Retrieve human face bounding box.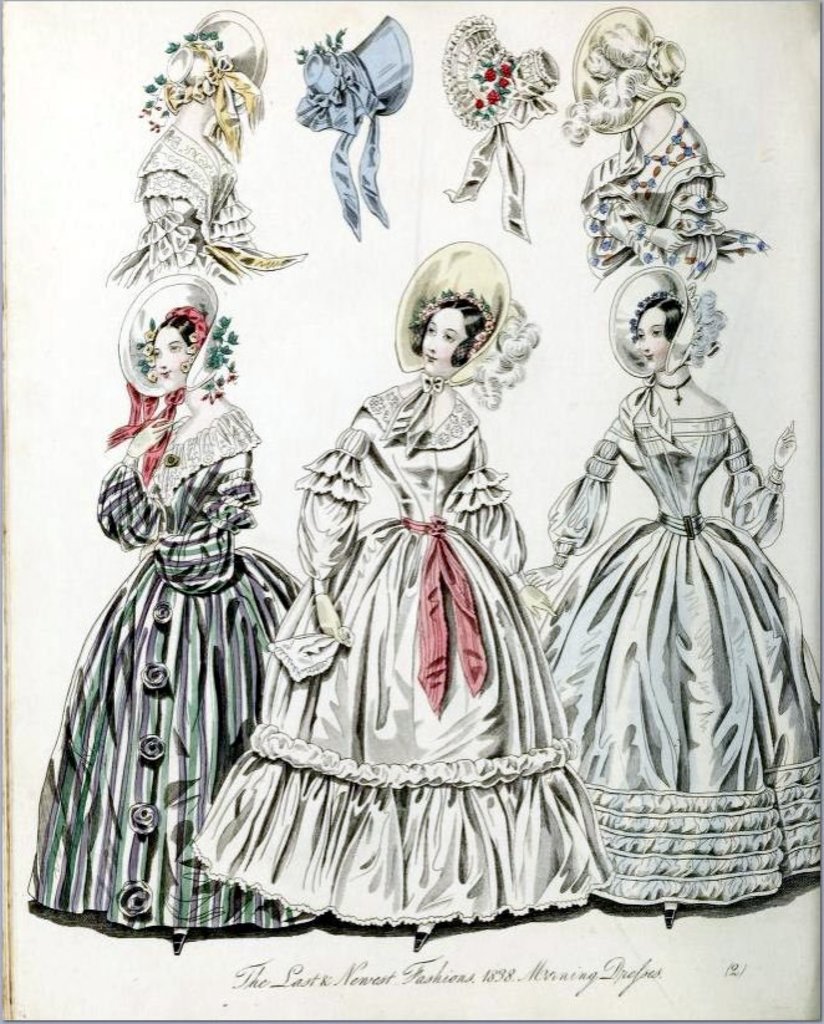
Bounding box: <region>149, 327, 185, 389</region>.
